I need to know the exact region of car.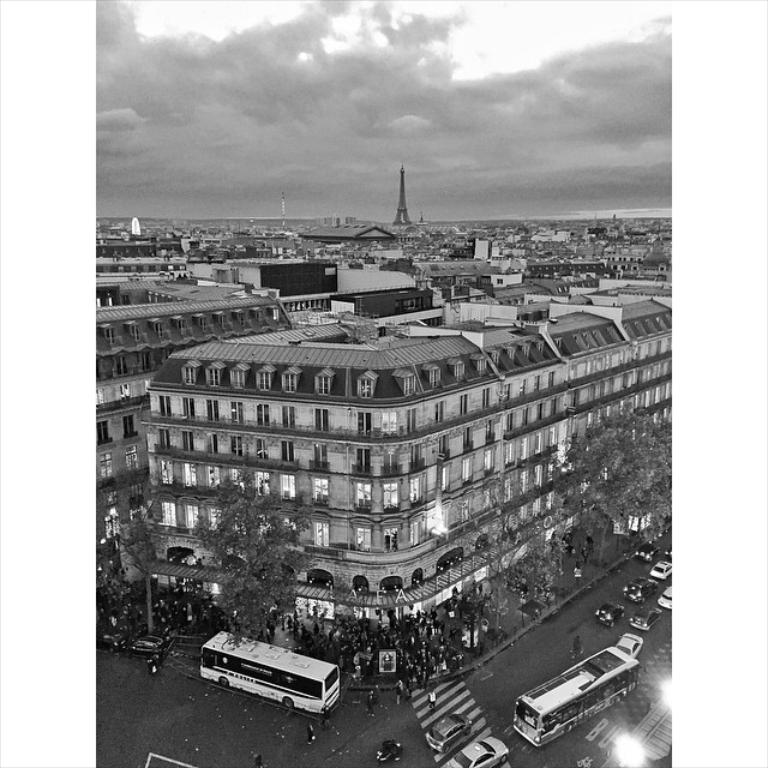
Region: <box>630,606,658,629</box>.
